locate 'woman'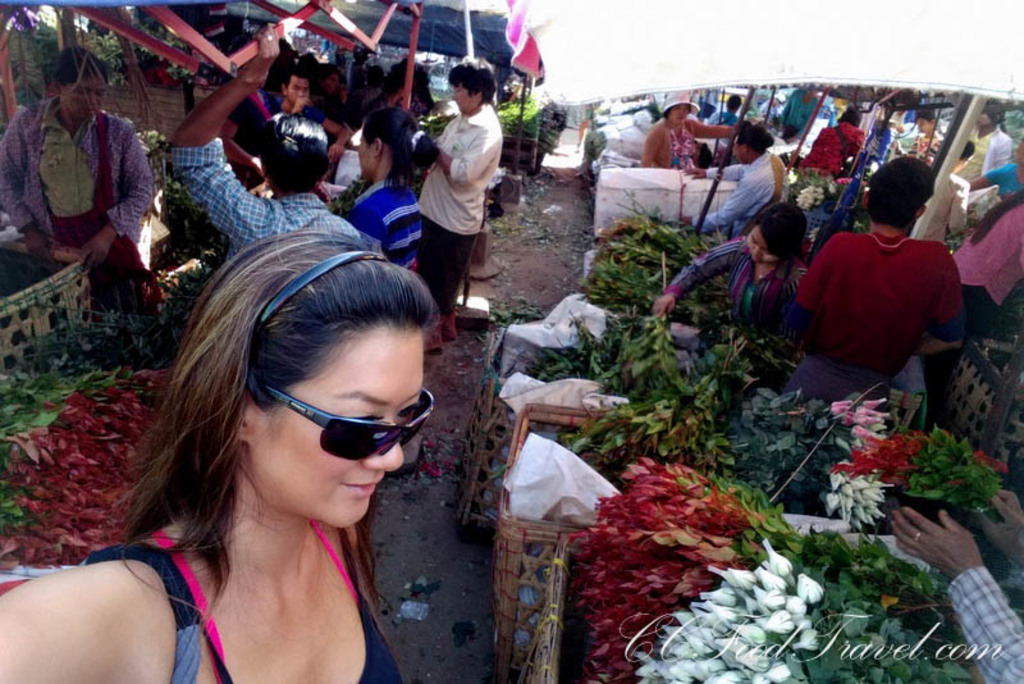
<bbox>649, 201, 823, 366</bbox>
